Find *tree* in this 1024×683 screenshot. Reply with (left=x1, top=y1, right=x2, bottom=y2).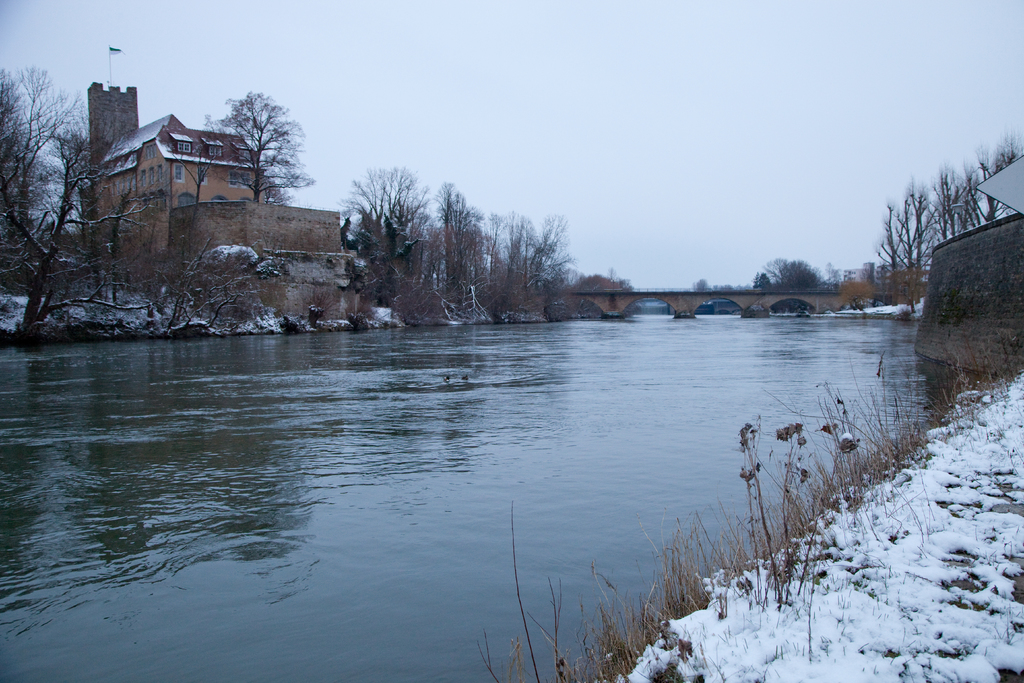
(left=691, top=272, right=714, bottom=294).
